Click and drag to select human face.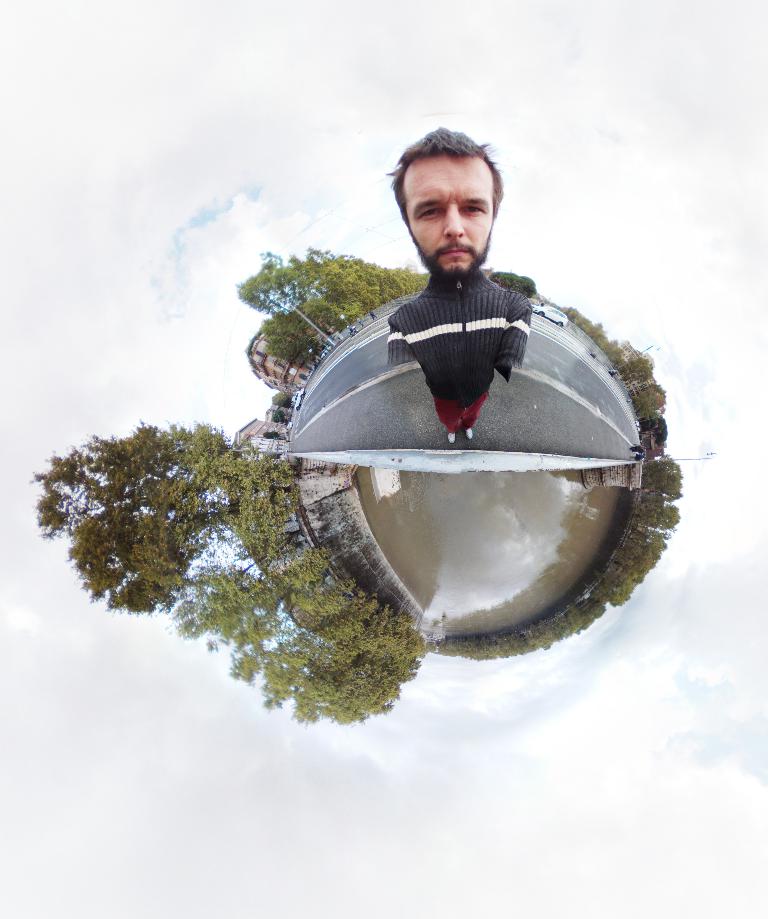
Selection: box(407, 153, 493, 276).
